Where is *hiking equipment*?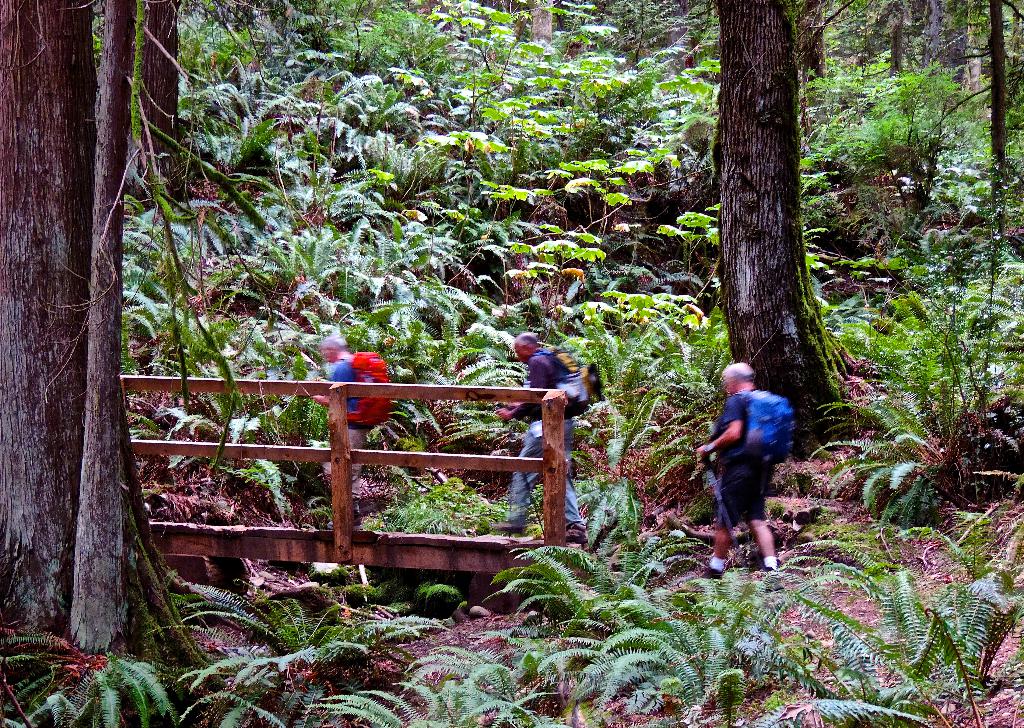
(left=531, top=344, right=611, bottom=416).
